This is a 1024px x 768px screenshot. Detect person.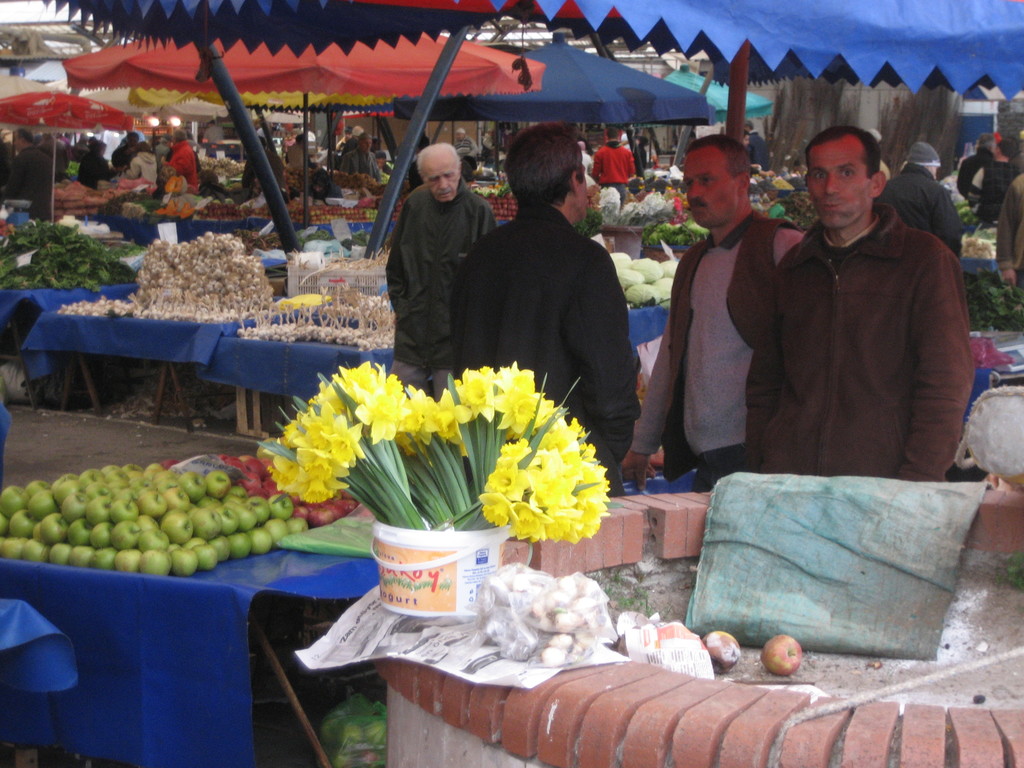
{"x1": 161, "y1": 129, "x2": 196, "y2": 191}.
